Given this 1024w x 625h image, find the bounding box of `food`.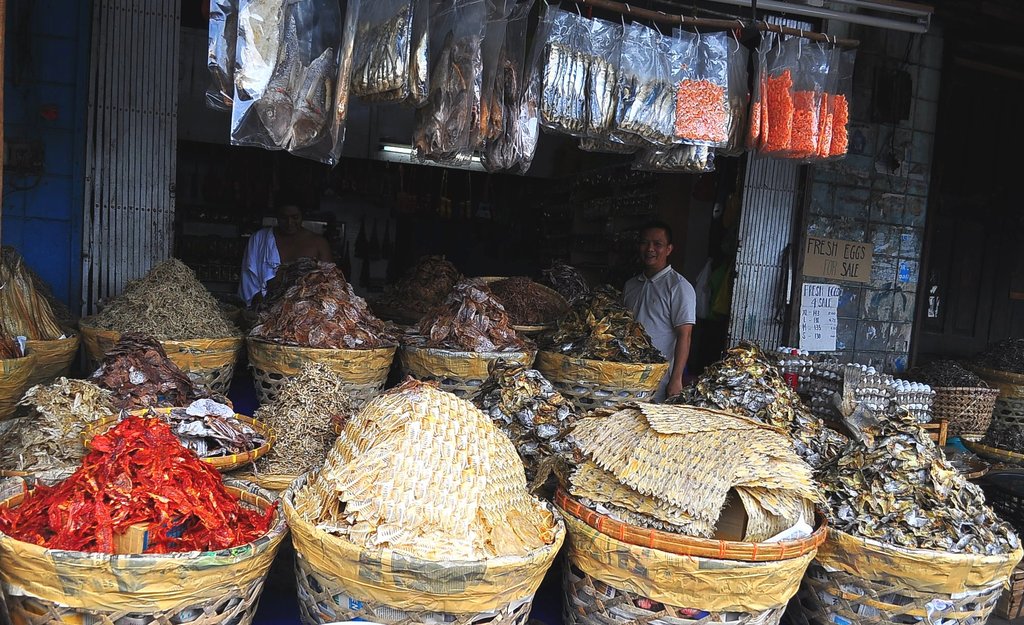
BBox(279, 47, 334, 151).
